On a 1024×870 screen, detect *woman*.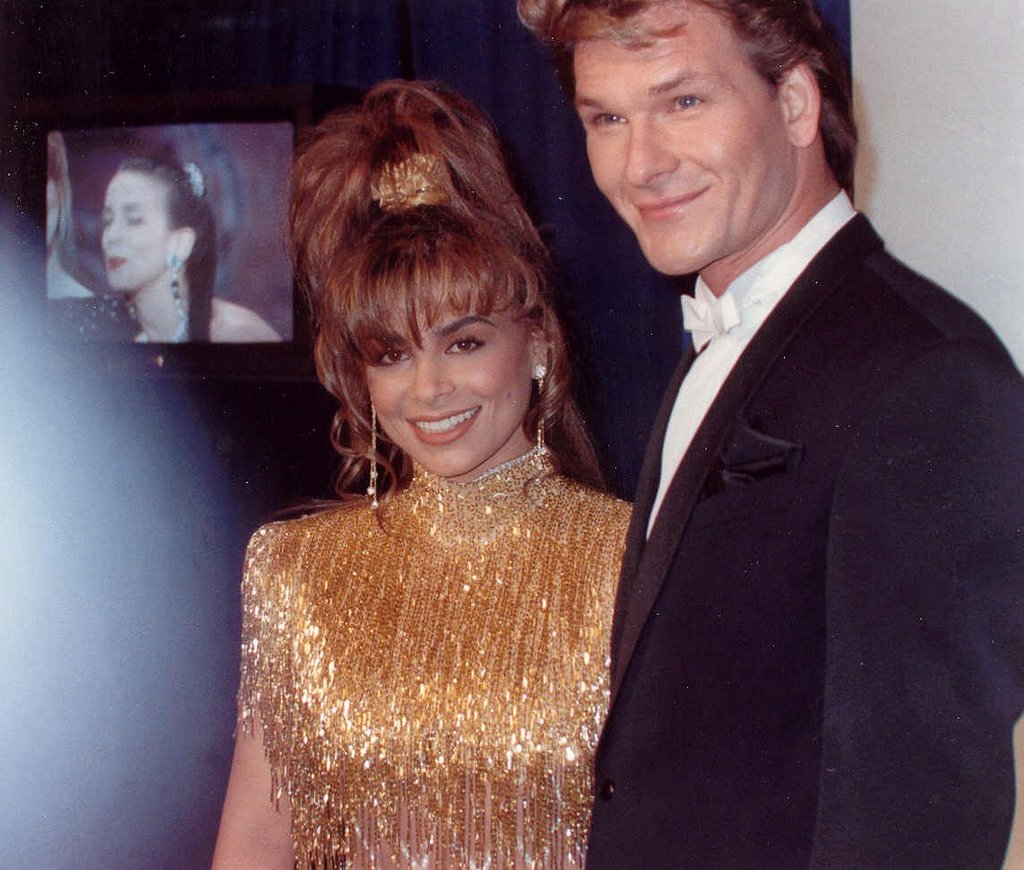
left=203, top=72, right=642, bottom=869.
